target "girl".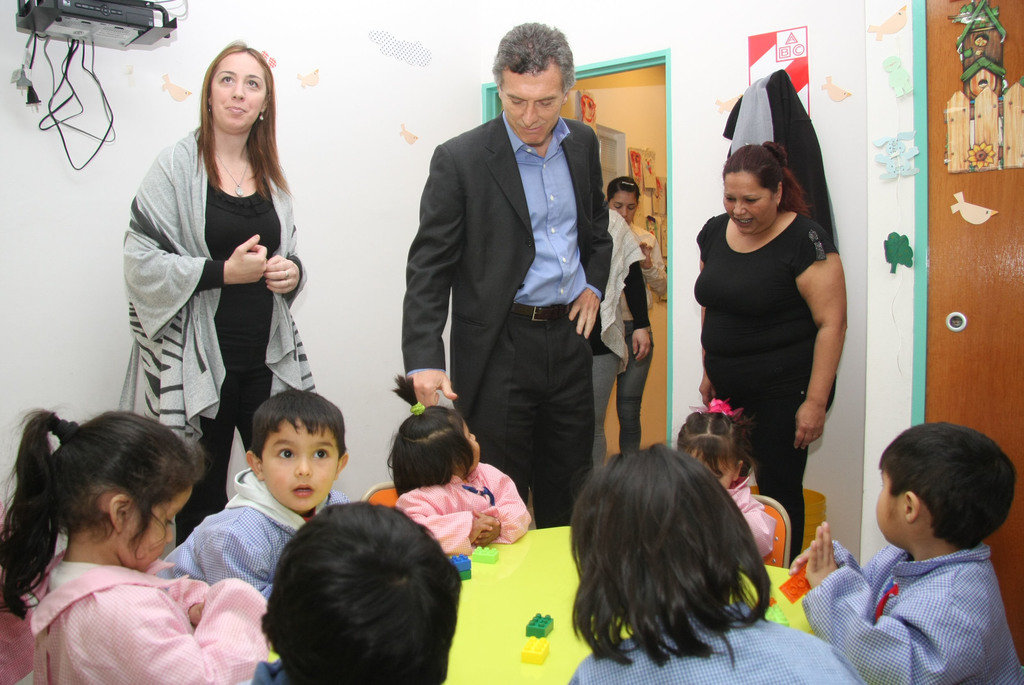
Target region: box(679, 394, 776, 561).
